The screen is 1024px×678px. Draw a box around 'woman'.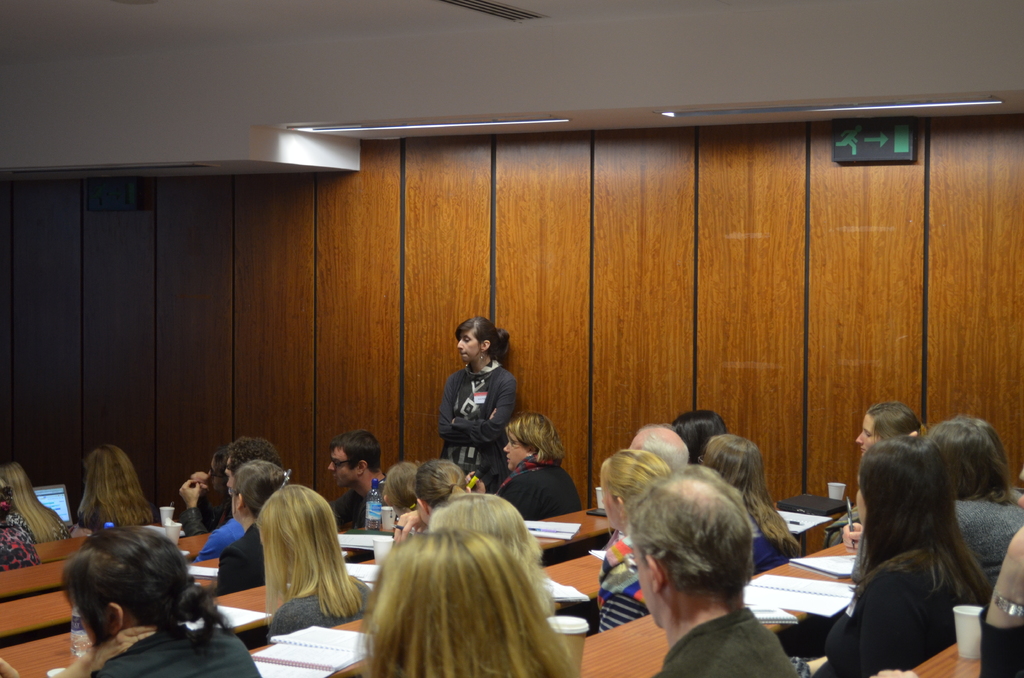
locate(488, 415, 591, 527).
